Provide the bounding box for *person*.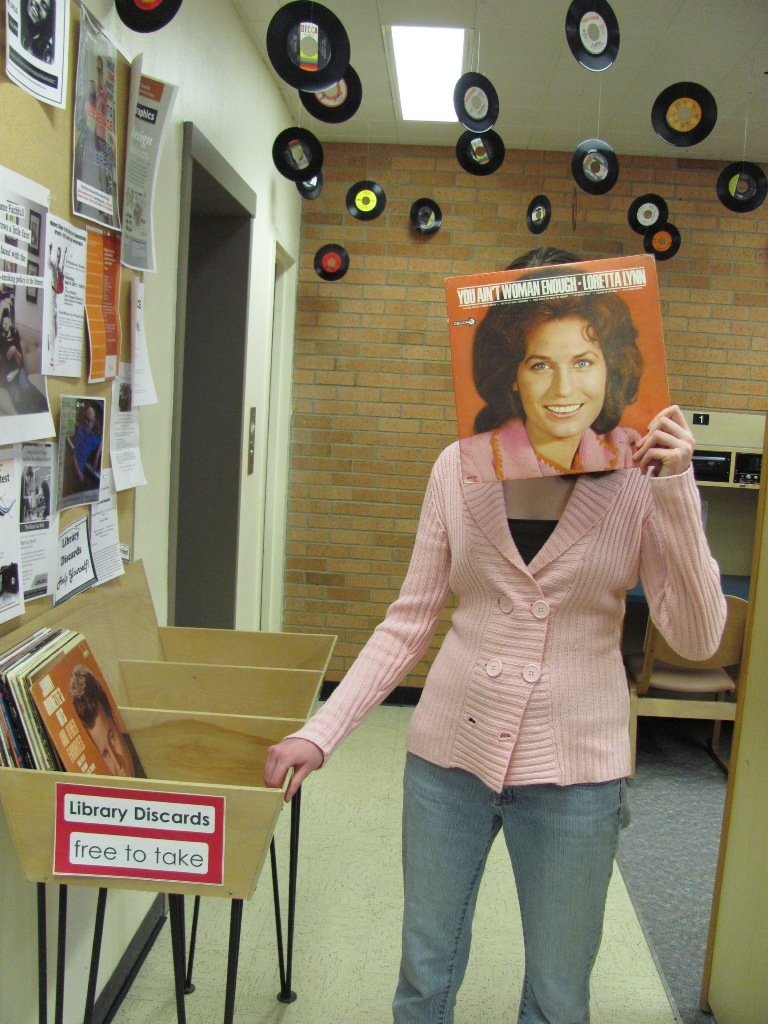
<box>22,470,36,525</box>.
